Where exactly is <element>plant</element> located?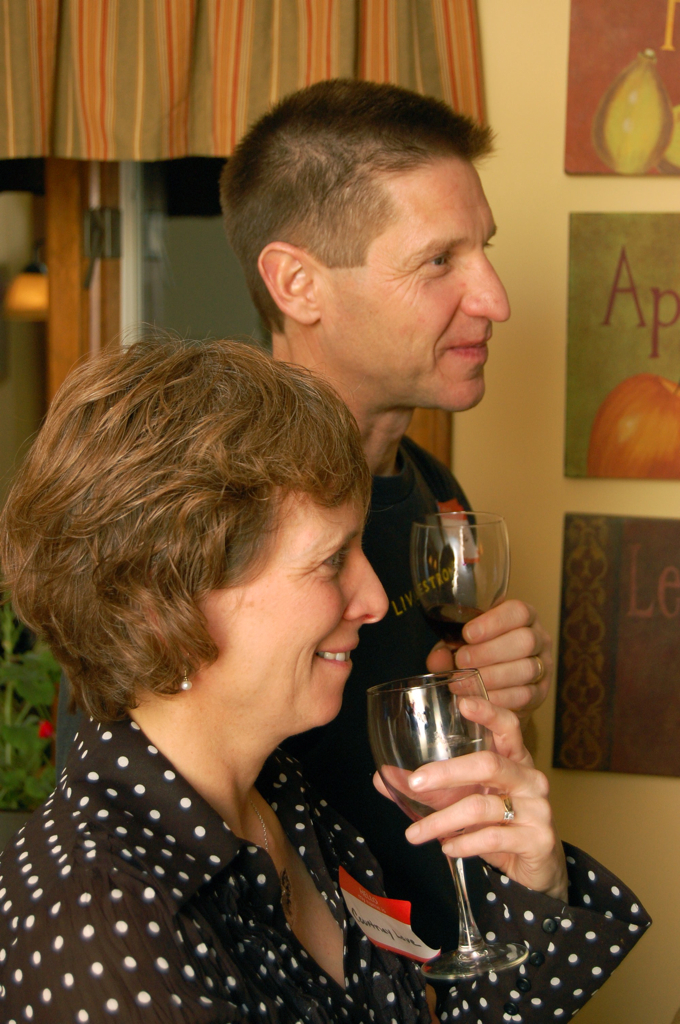
Its bounding box is bbox=(0, 586, 67, 824).
